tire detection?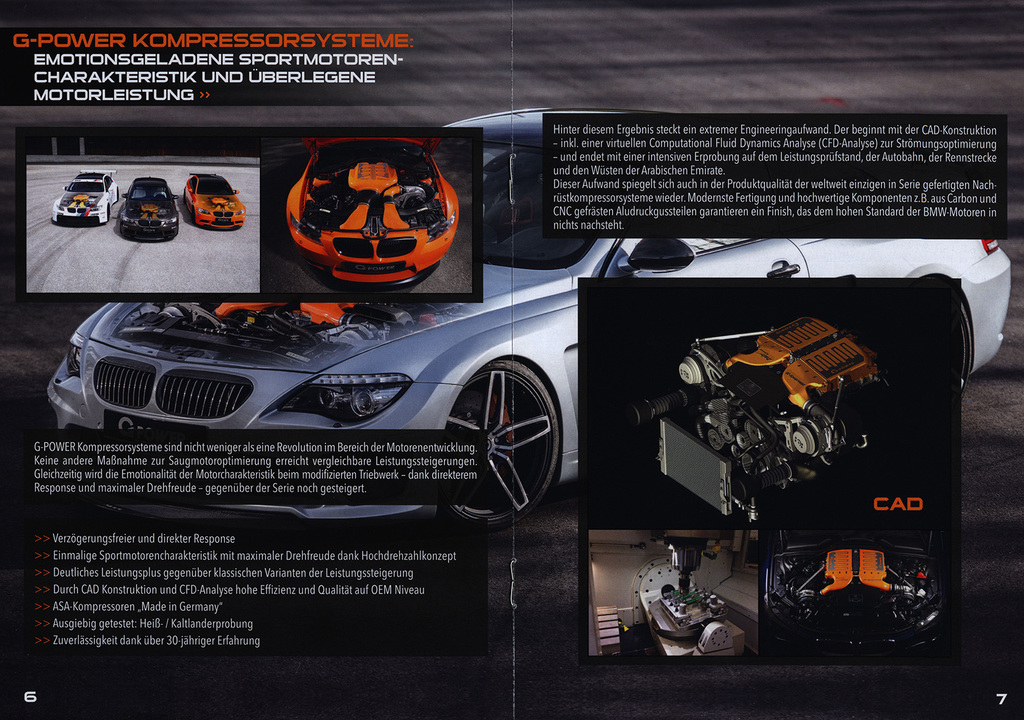
181/186/188/204
